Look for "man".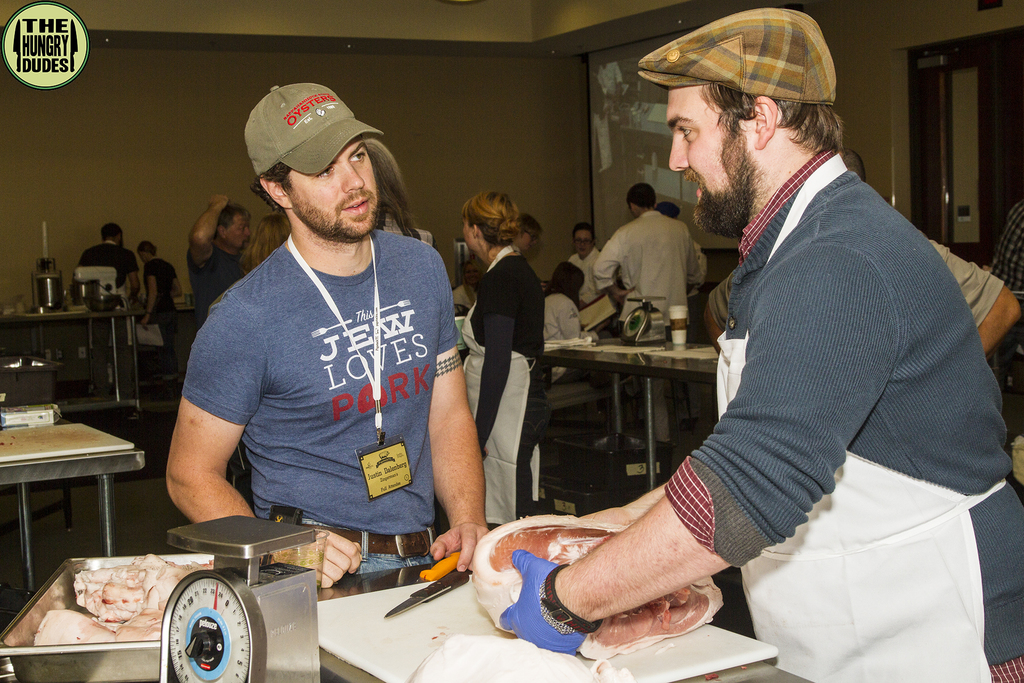
Found: [x1=583, y1=183, x2=698, y2=449].
